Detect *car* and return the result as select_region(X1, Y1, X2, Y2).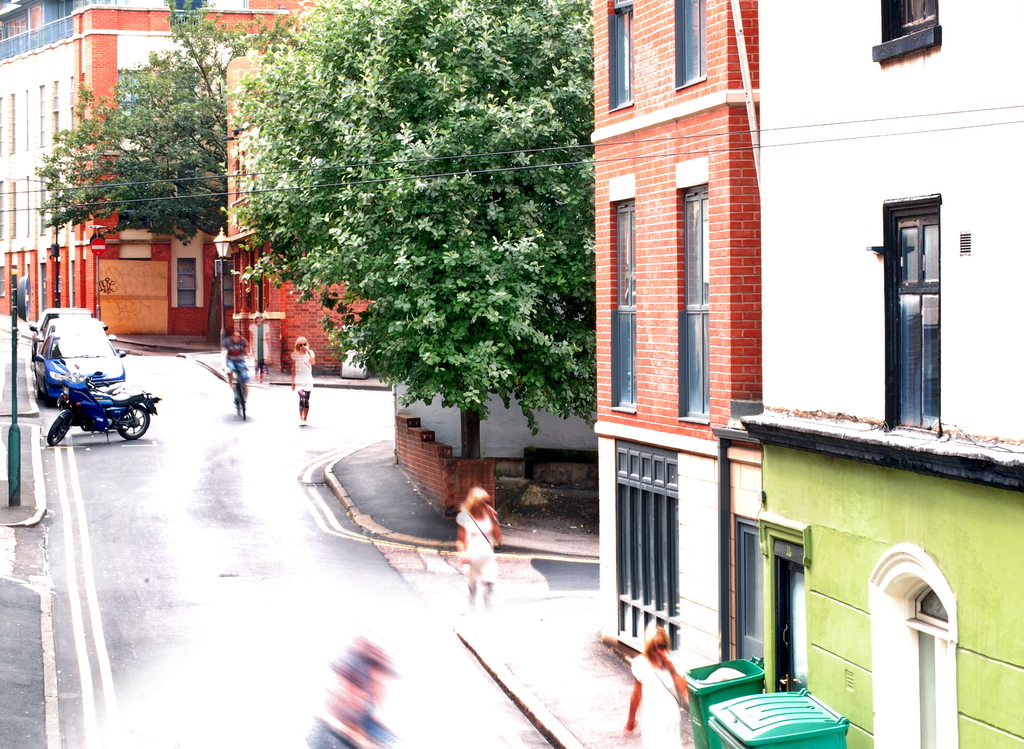
select_region(40, 322, 109, 350).
